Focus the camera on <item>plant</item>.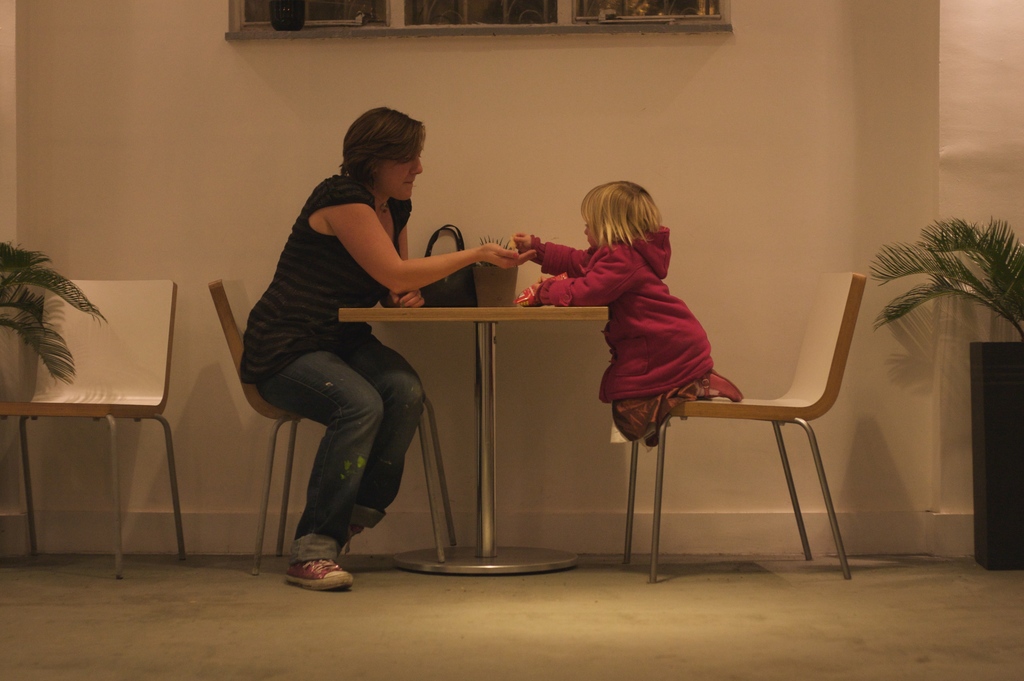
Focus region: [x1=0, y1=232, x2=122, y2=392].
